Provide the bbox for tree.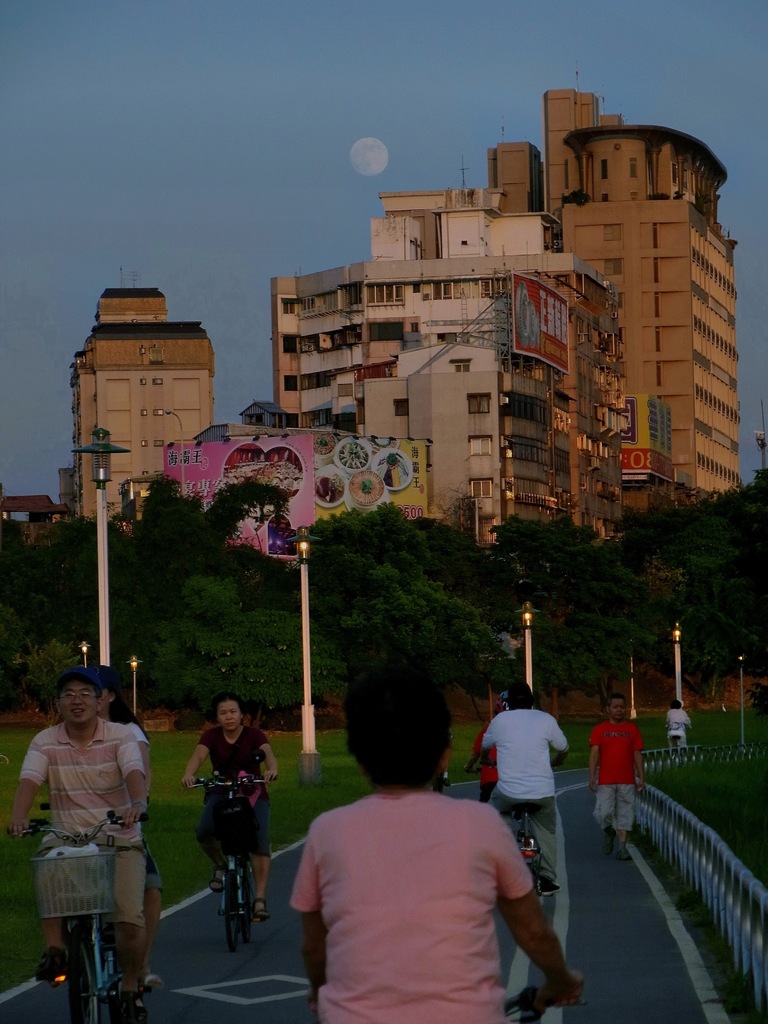
285, 495, 532, 667.
